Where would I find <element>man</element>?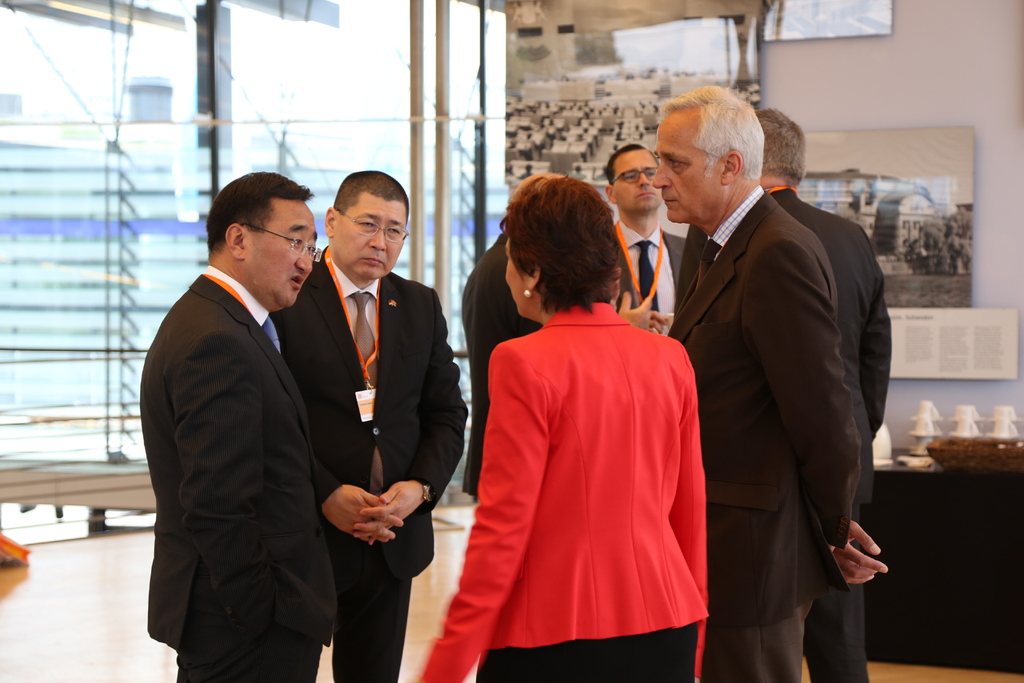
At (757, 107, 893, 682).
